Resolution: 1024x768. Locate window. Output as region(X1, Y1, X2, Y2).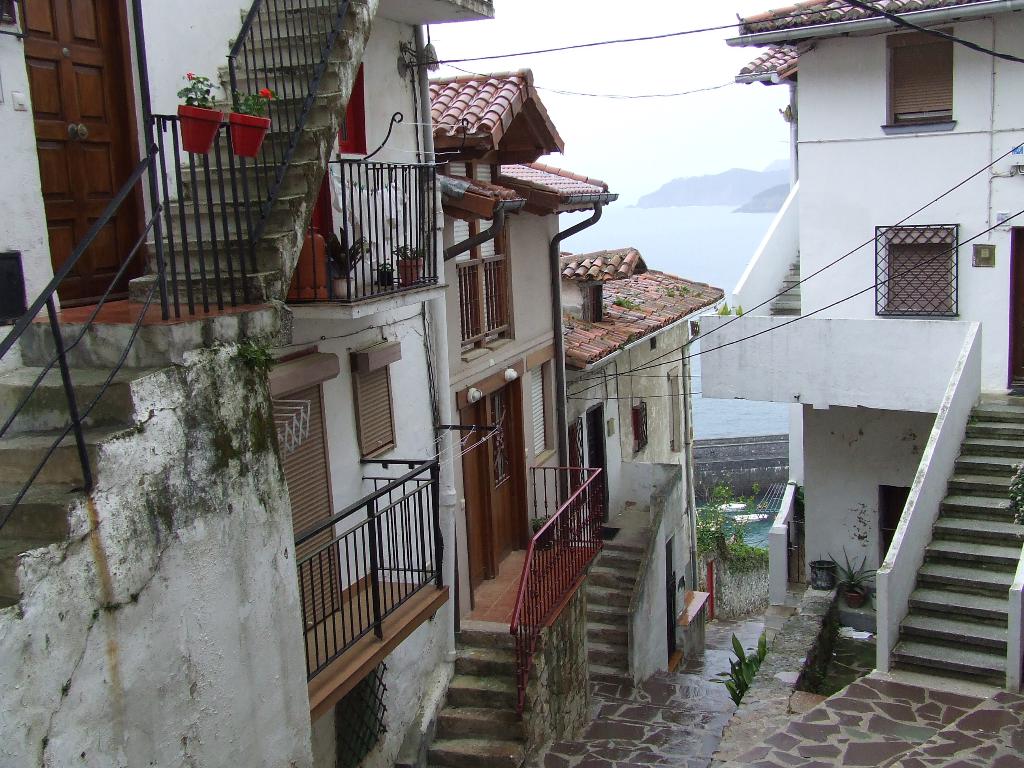
region(530, 362, 555, 456).
